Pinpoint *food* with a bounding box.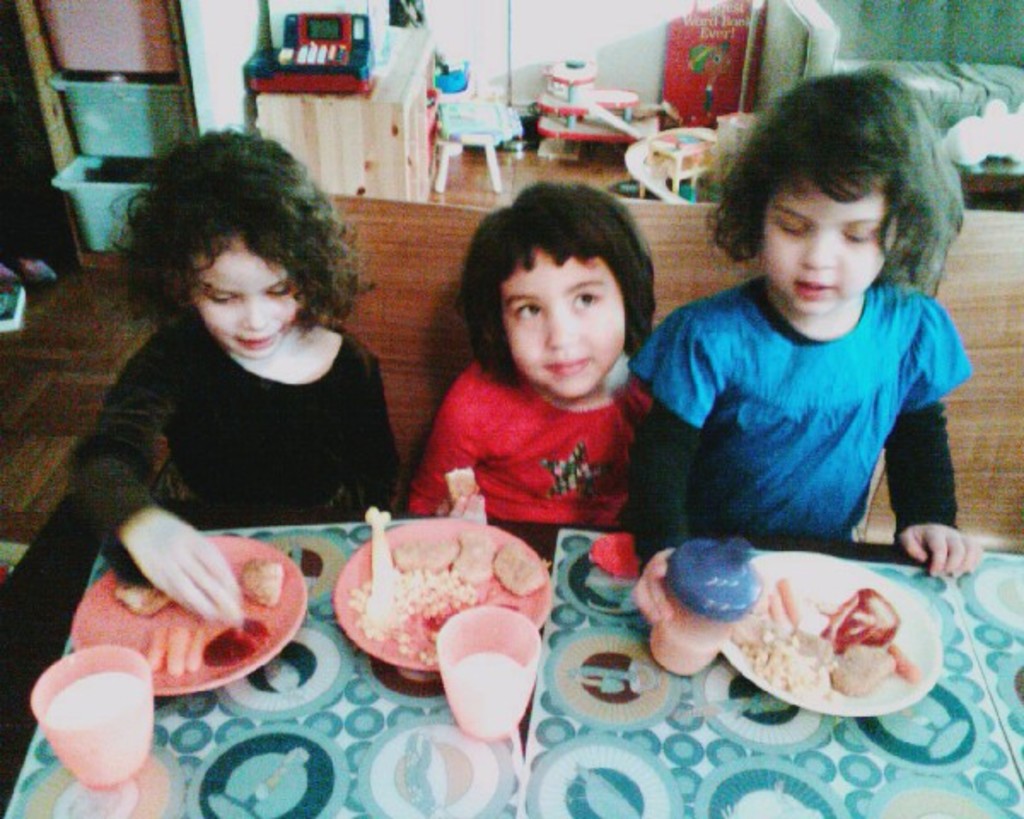
bbox=(241, 555, 285, 607).
